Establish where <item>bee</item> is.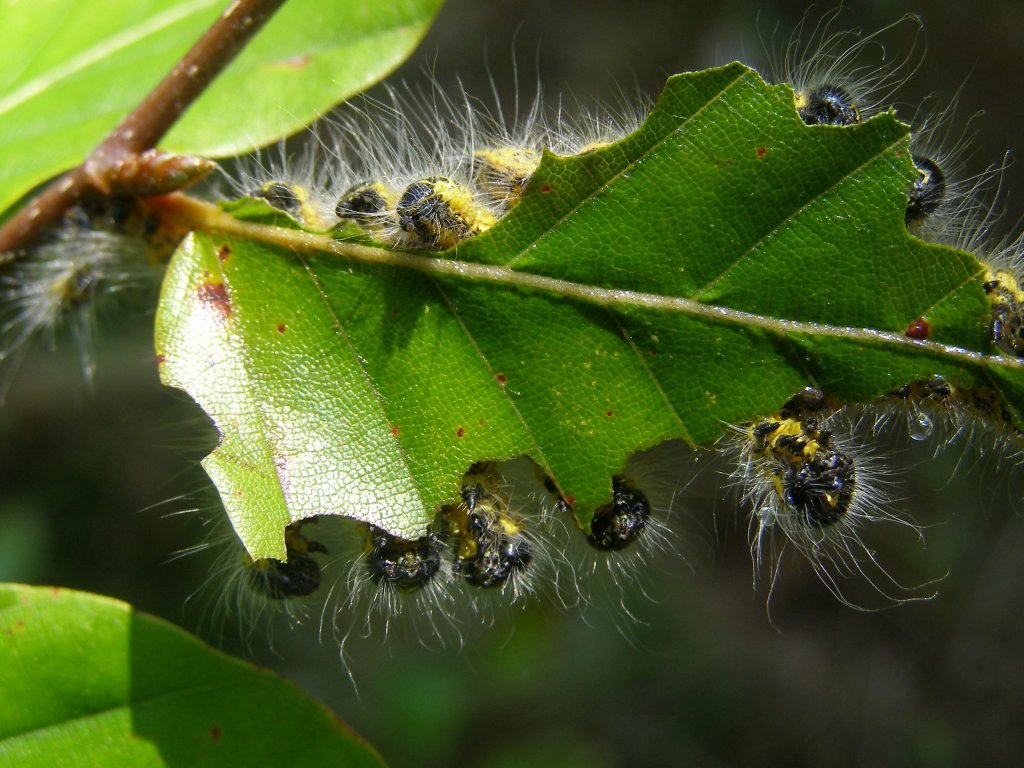
Established at <box>518,443,701,613</box>.
